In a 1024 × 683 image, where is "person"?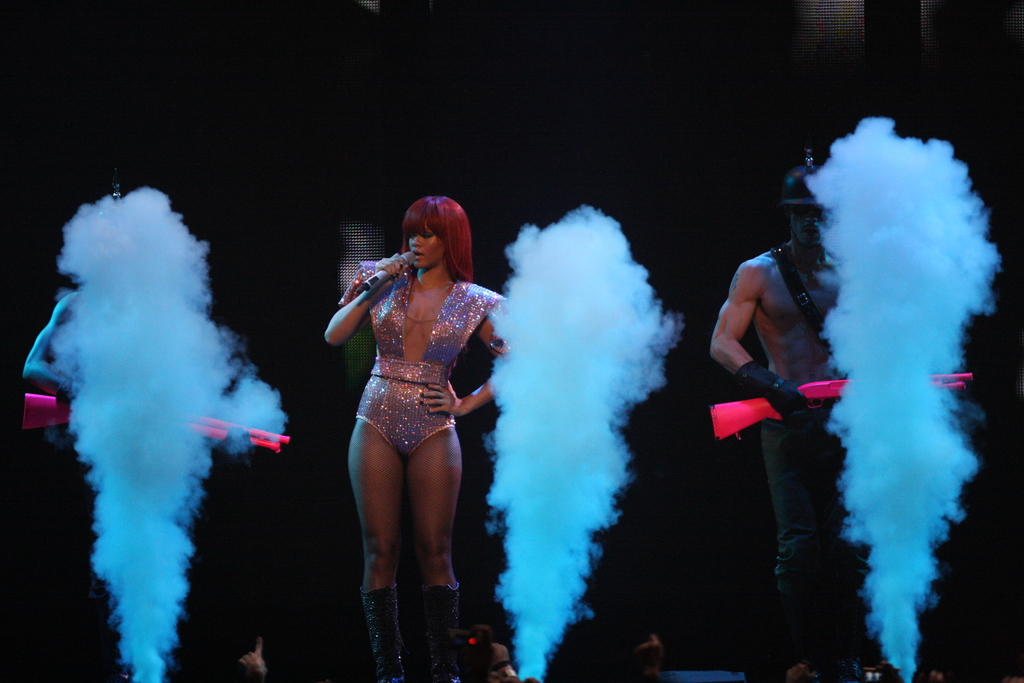
<bbox>319, 178, 509, 640</bbox>.
